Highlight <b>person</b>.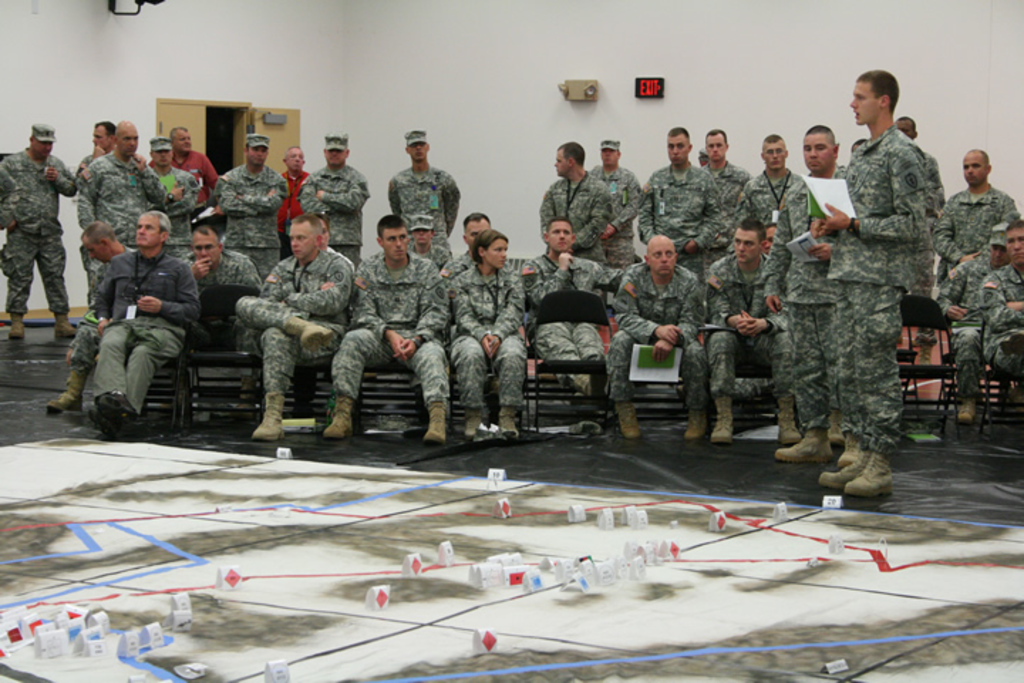
Highlighted region: bbox=[806, 67, 926, 498].
